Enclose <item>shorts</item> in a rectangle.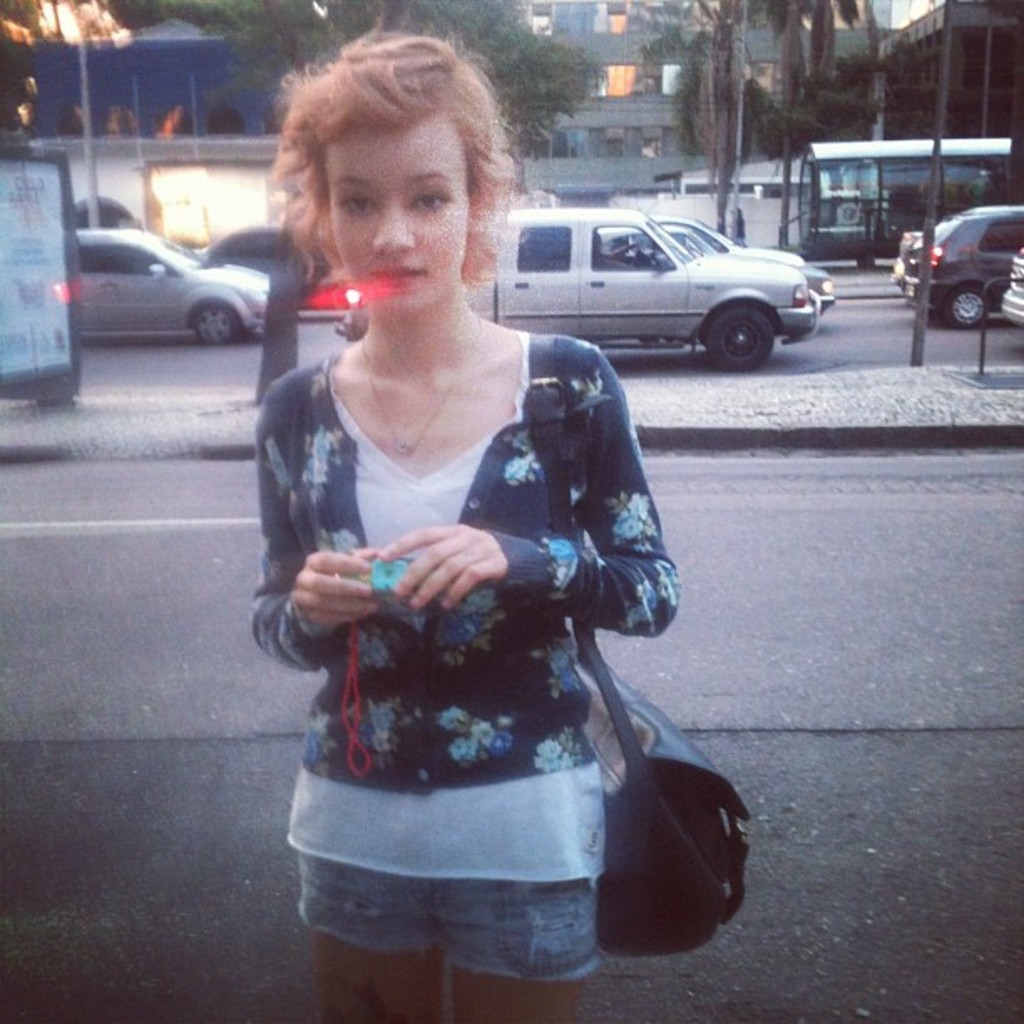
locate(293, 756, 632, 959).
